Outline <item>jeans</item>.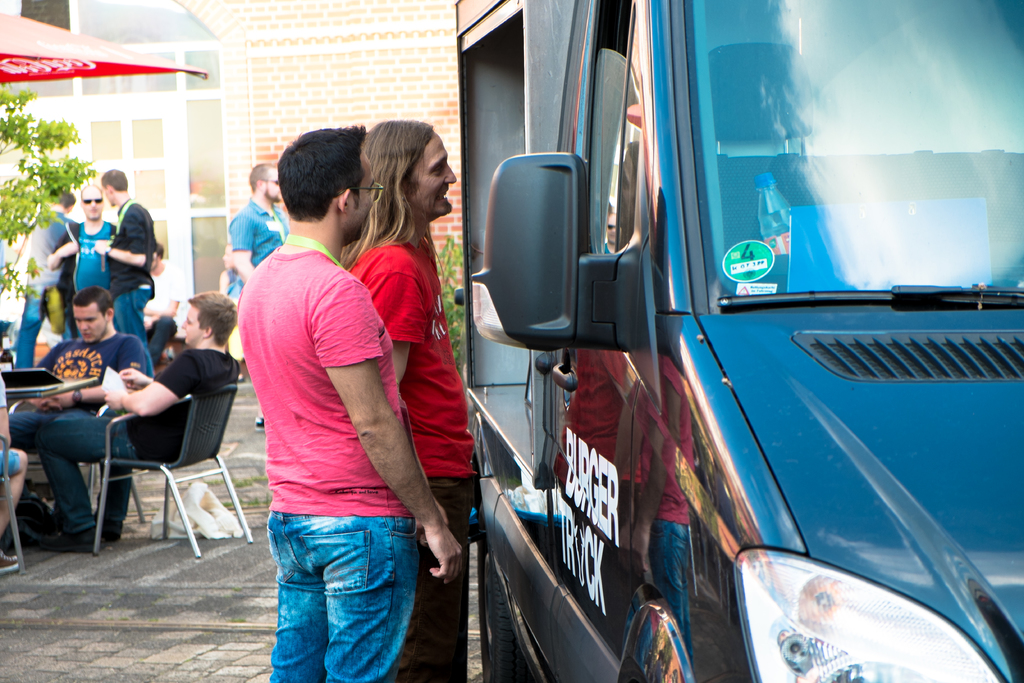
Outline: x1=251 y1=509 x2=421 y2=679.
